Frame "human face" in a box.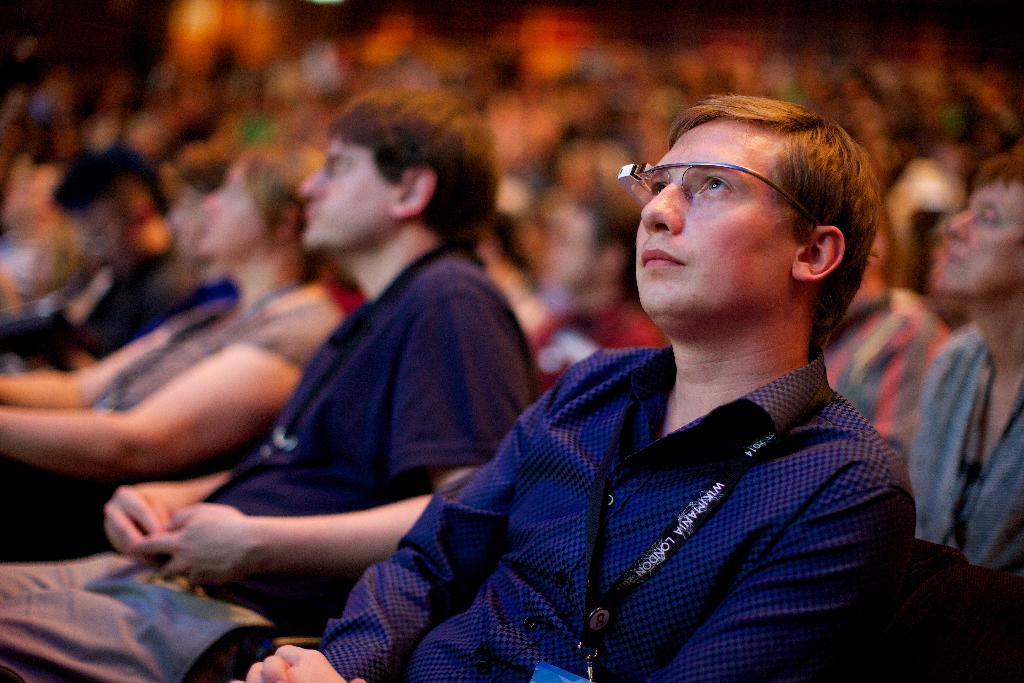
(630, 110, 794, 331).
